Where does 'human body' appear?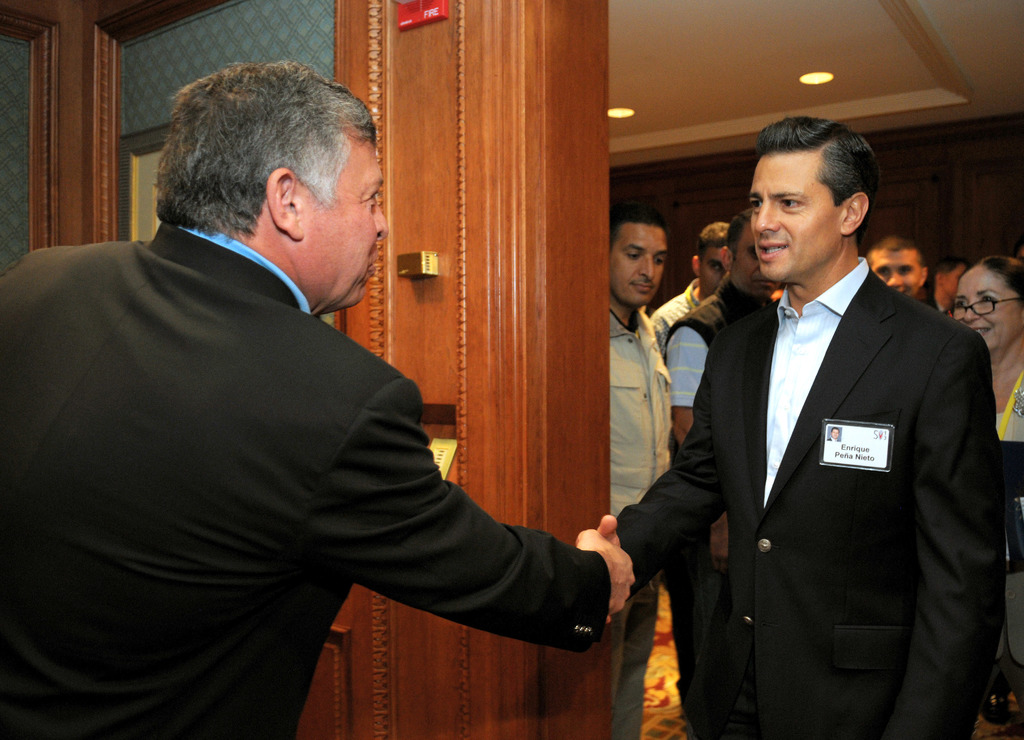
Appears at (666,211,789,500).
